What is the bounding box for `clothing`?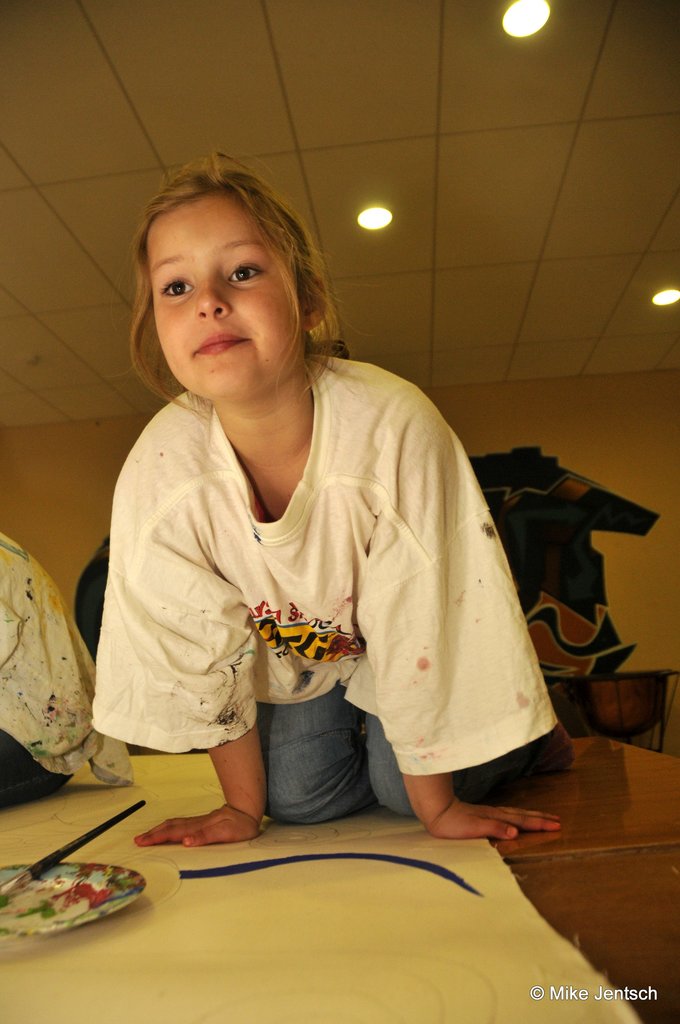
[x1=263, y1=685, x2=537, y2=828].
